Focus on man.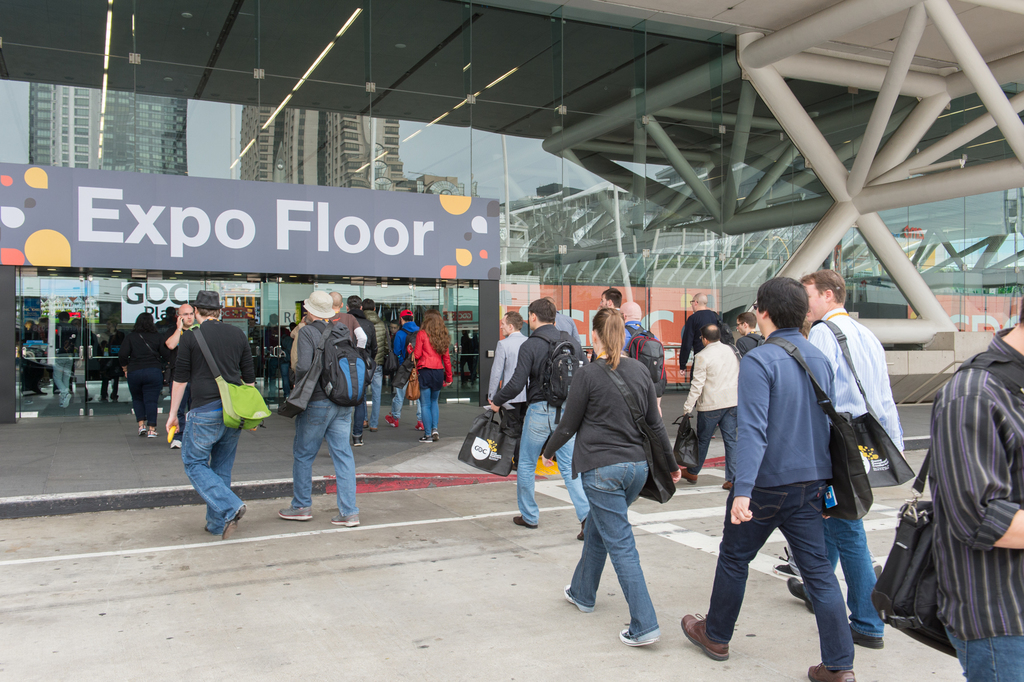
Focused at {"left": 385, "top": 306, "right": 425, "bottom": 428}.
